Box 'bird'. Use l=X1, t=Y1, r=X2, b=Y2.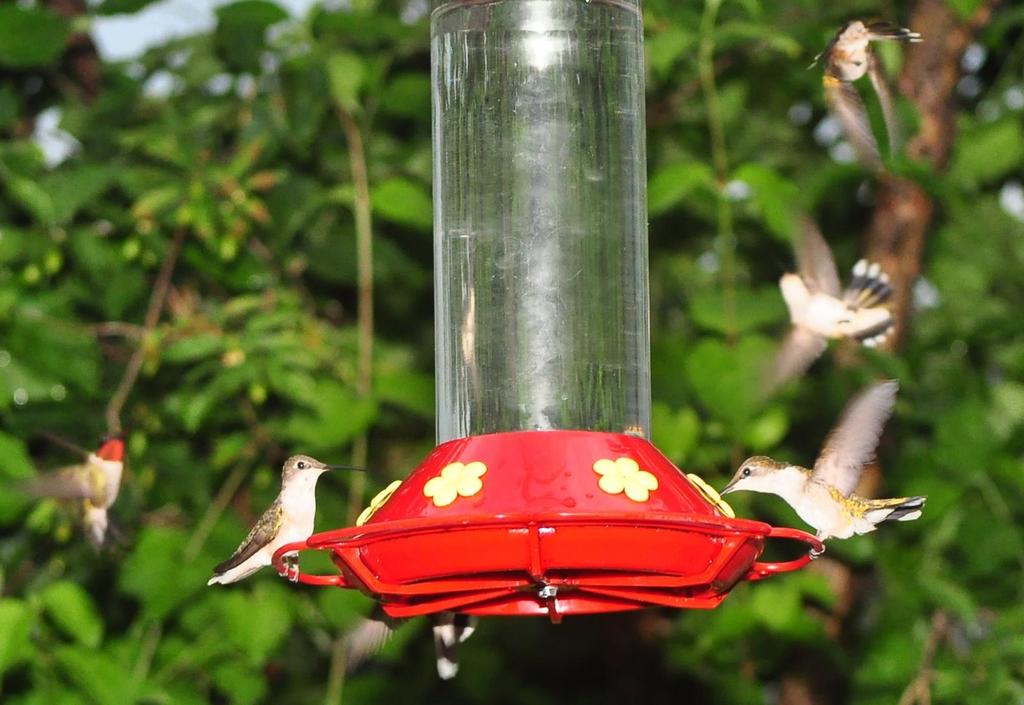
l=219, t=461, r=349, b=600.
